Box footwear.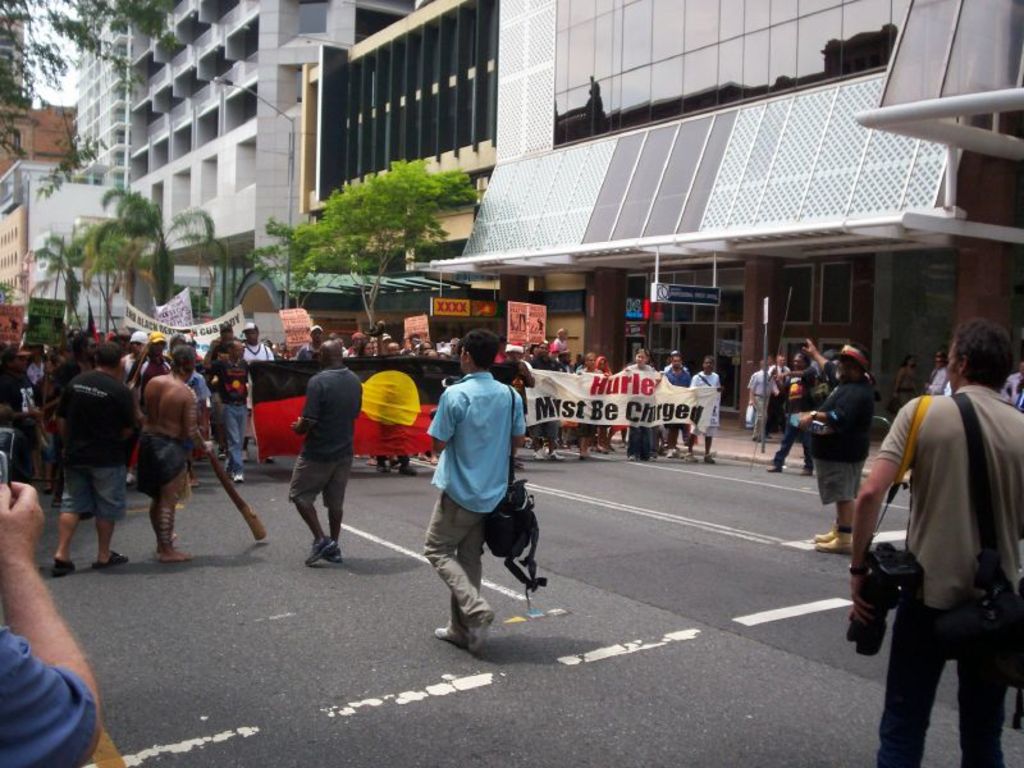
<bbox>96, 553, 127, 567</bbox>.
